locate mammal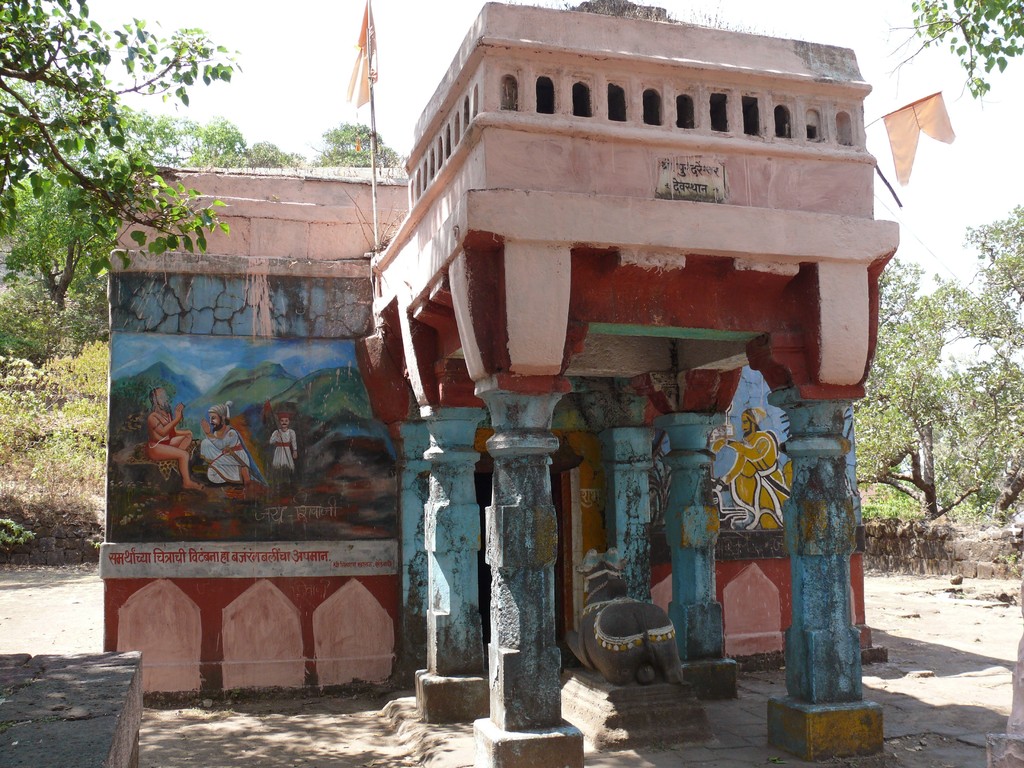
(714,407,796,530)
